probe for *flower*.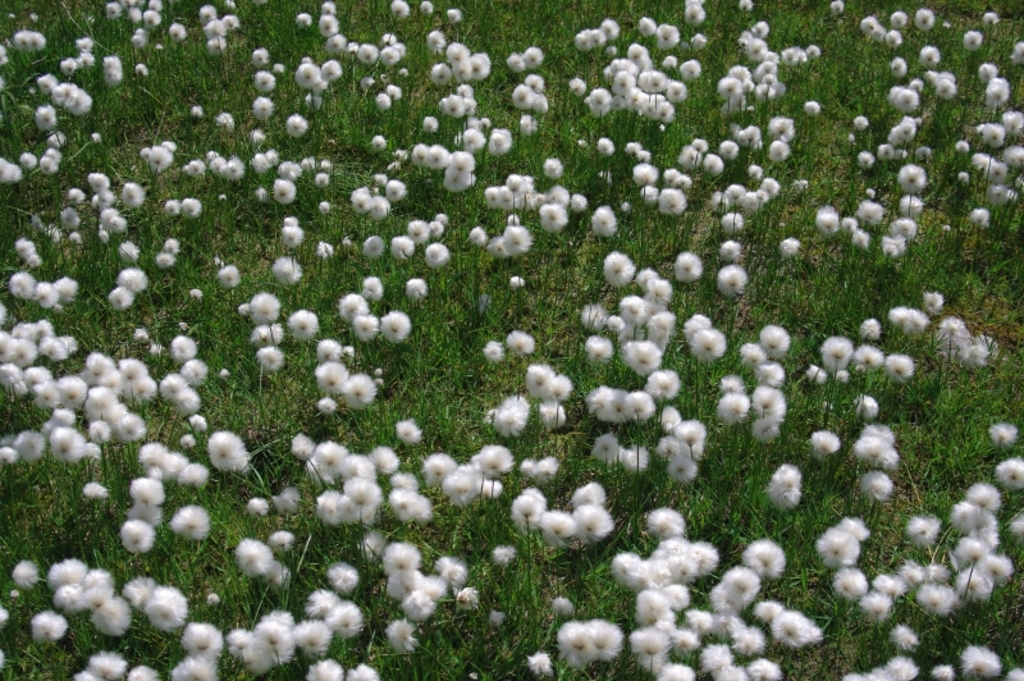
Probe result: 365 206 454 262.
